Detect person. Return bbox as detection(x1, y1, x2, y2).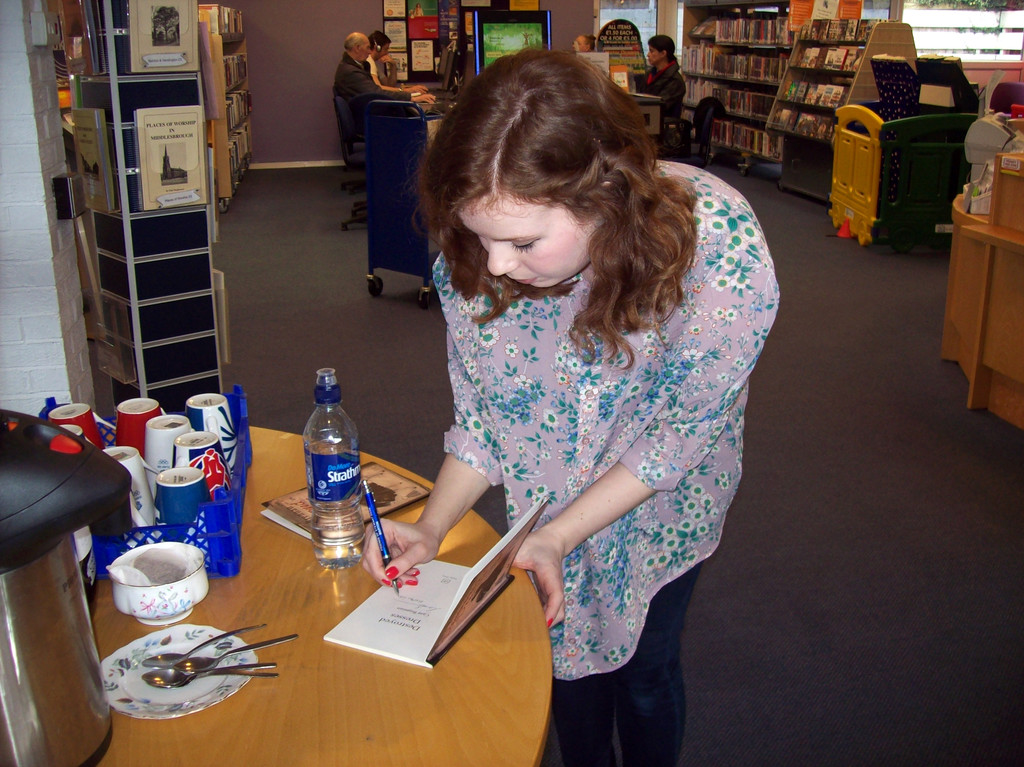
detection(366, 28, 427, 94).
